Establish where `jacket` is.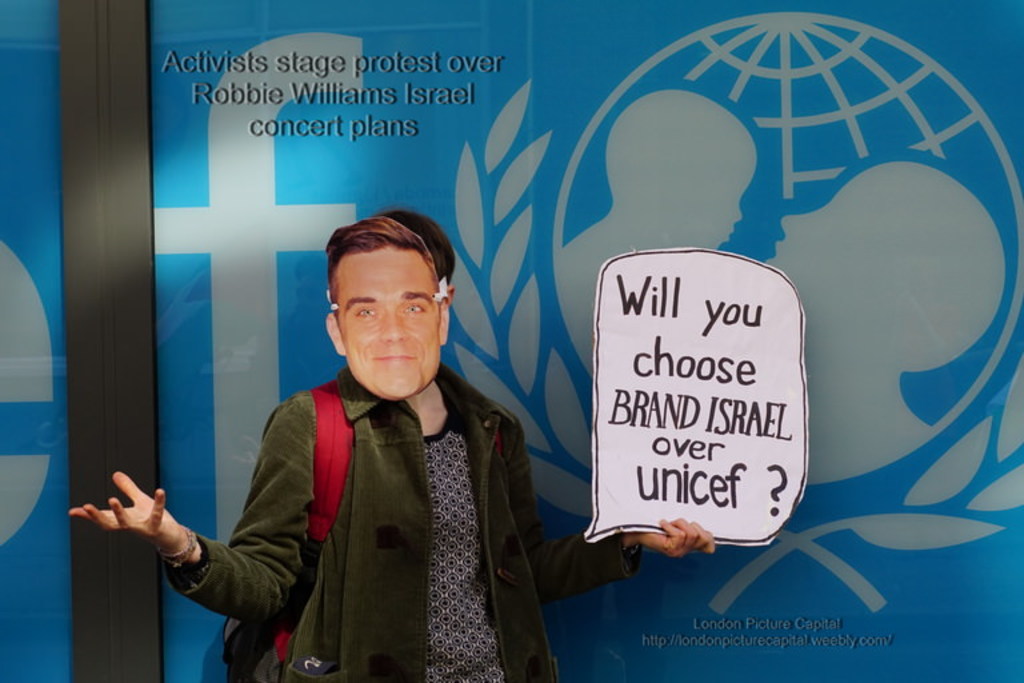
Established at [161, 363, 643, 682].
